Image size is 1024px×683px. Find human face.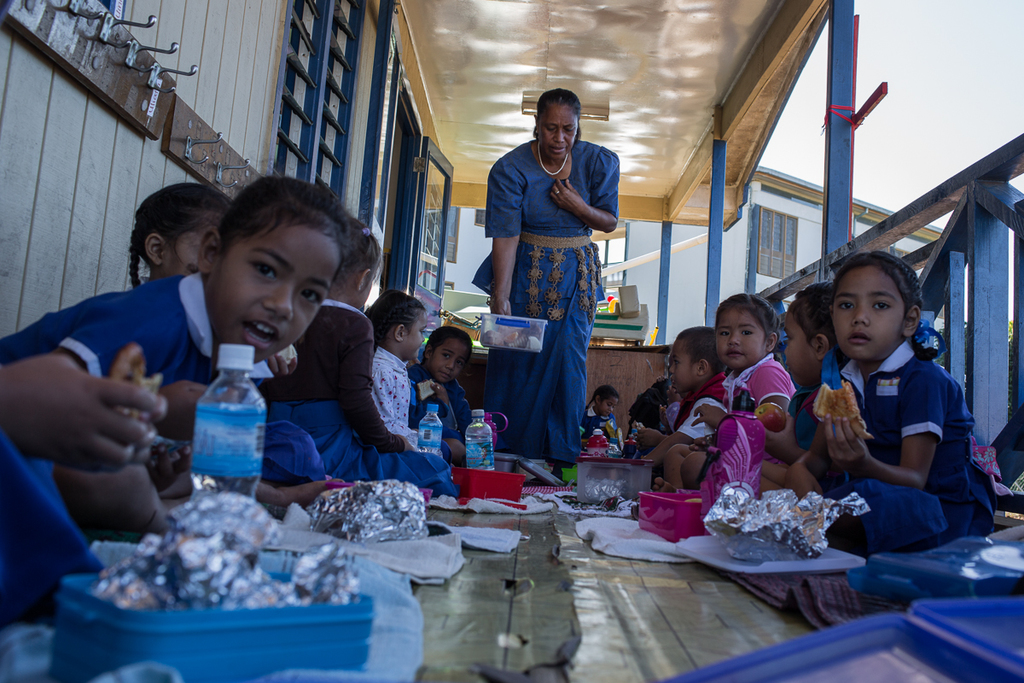
bbox(666, 335, 689, 387).
